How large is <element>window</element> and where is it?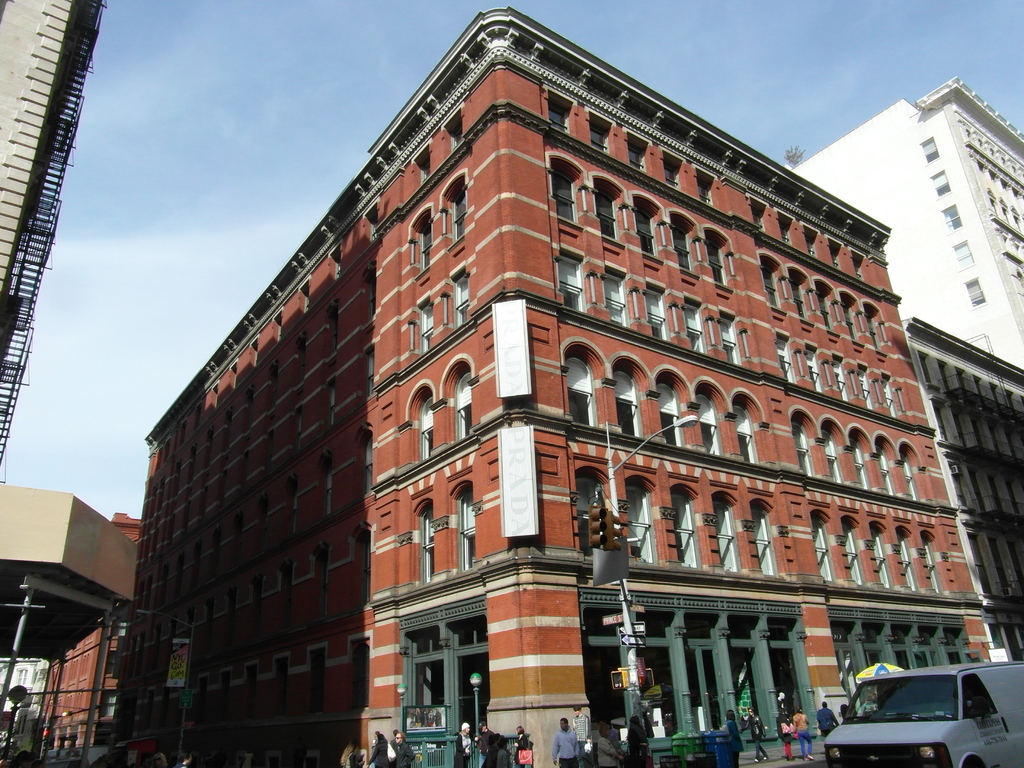
Bounding box: left=842, top=296, right=857, bottom=338.
